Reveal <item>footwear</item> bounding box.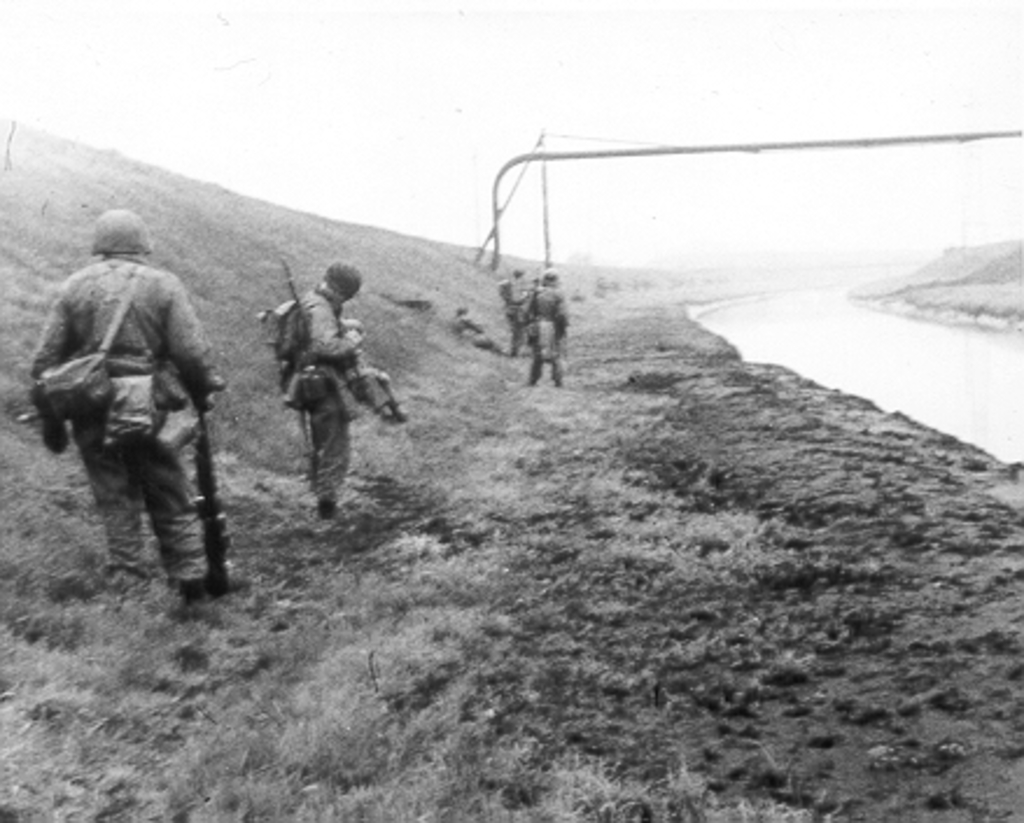
Revealed: [left=322, top=499, right=348, bottom=520].
